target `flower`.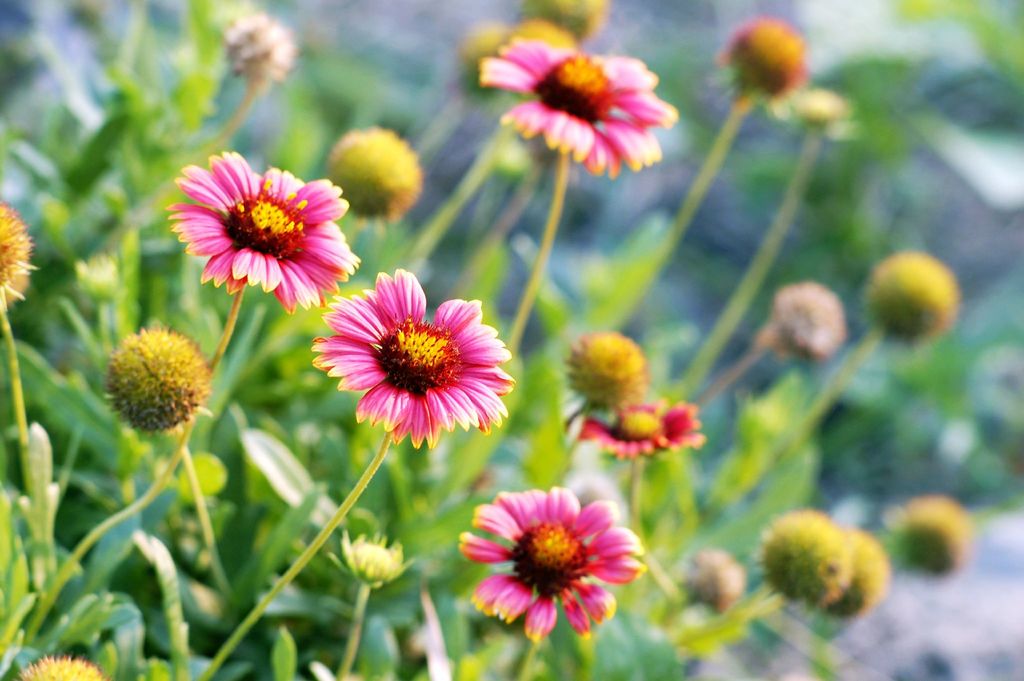
Target region: 850, 250, 965, 349.
